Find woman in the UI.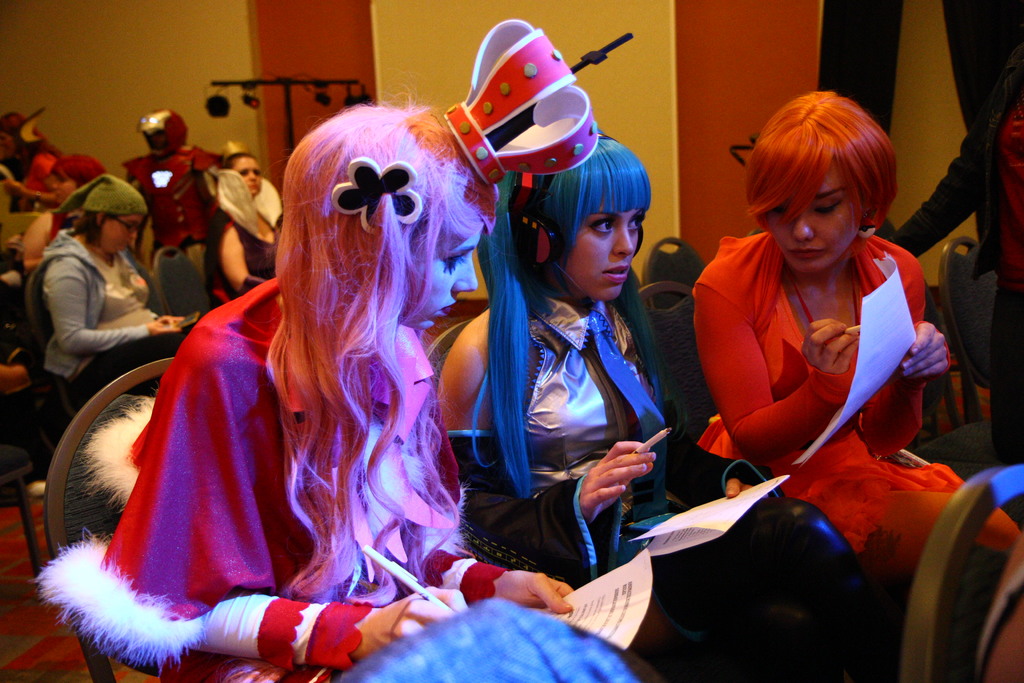
UI element at 29/174/188/415.
